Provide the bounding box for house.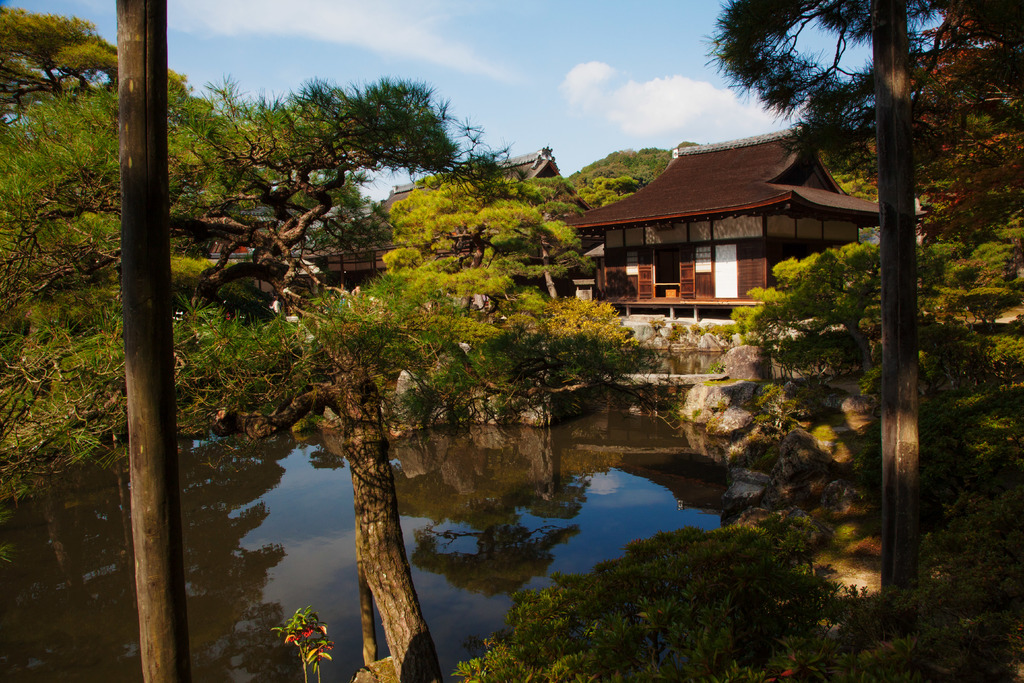
[557, 129, 882, 323].
